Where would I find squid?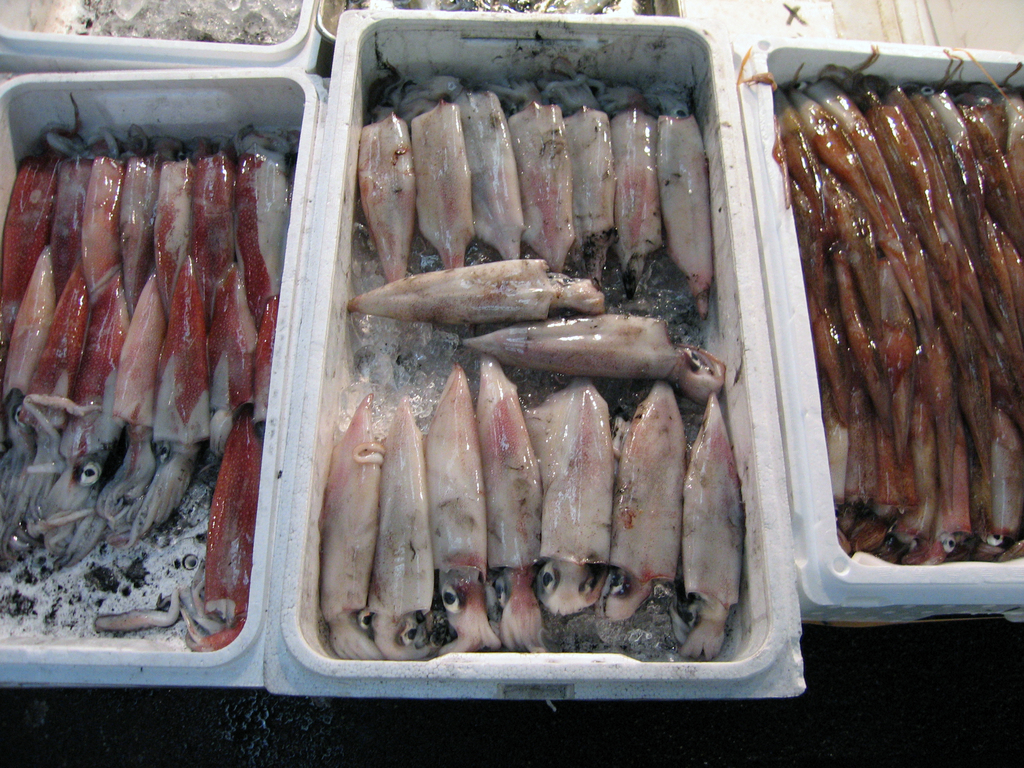
At 655/82/711/315.
